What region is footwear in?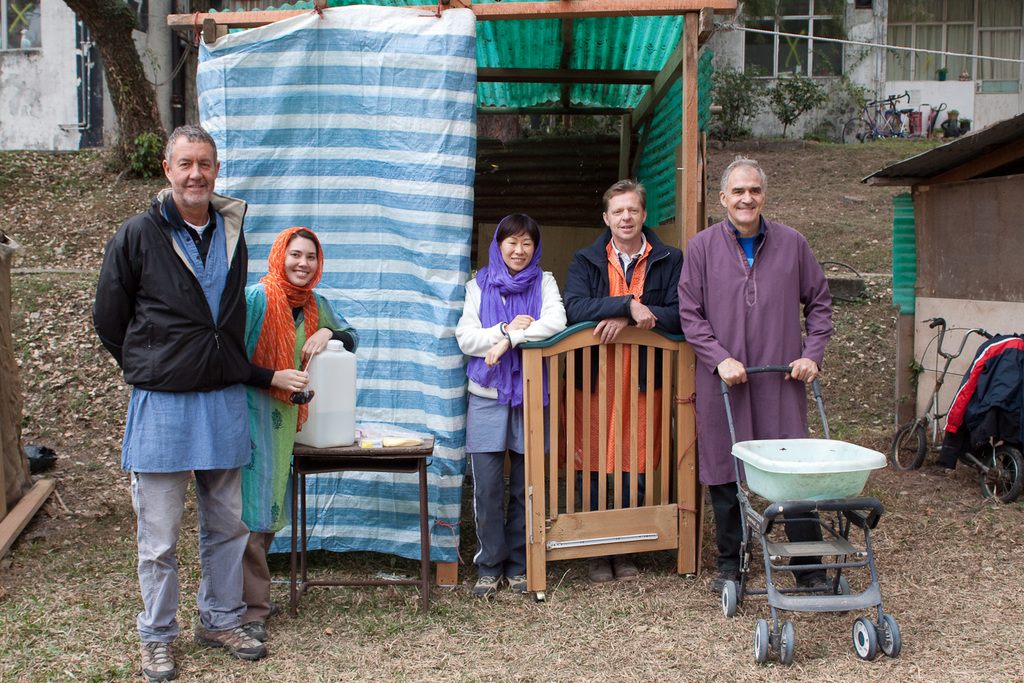
{"x1": 195, "y1": 620, "x2": 267, "y2": 663}.
